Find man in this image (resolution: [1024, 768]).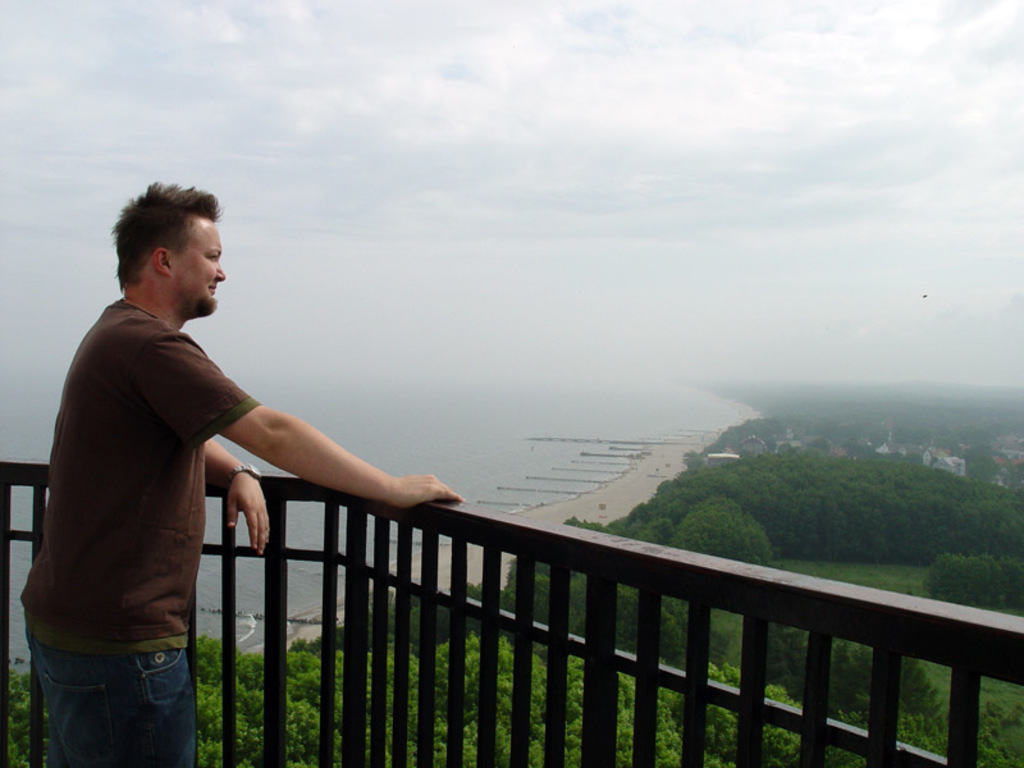
bbox=(64, 211, 413, 716).
